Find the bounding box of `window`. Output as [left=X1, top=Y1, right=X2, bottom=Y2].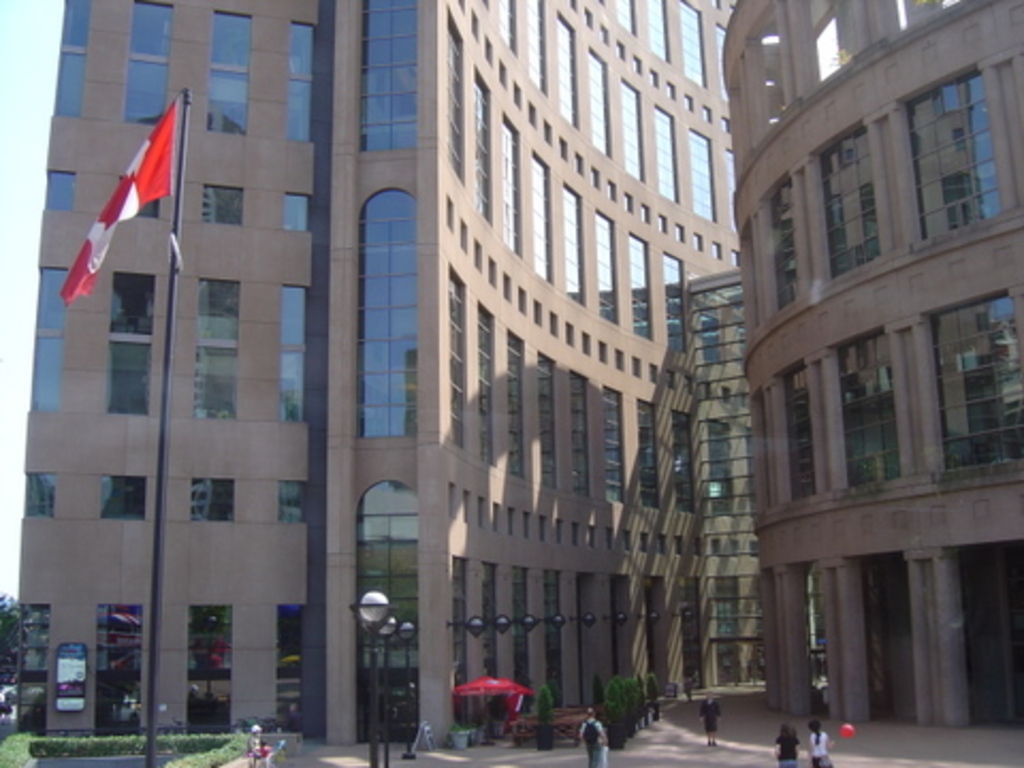
[left=636, top=395, right=661, bottom=512].
